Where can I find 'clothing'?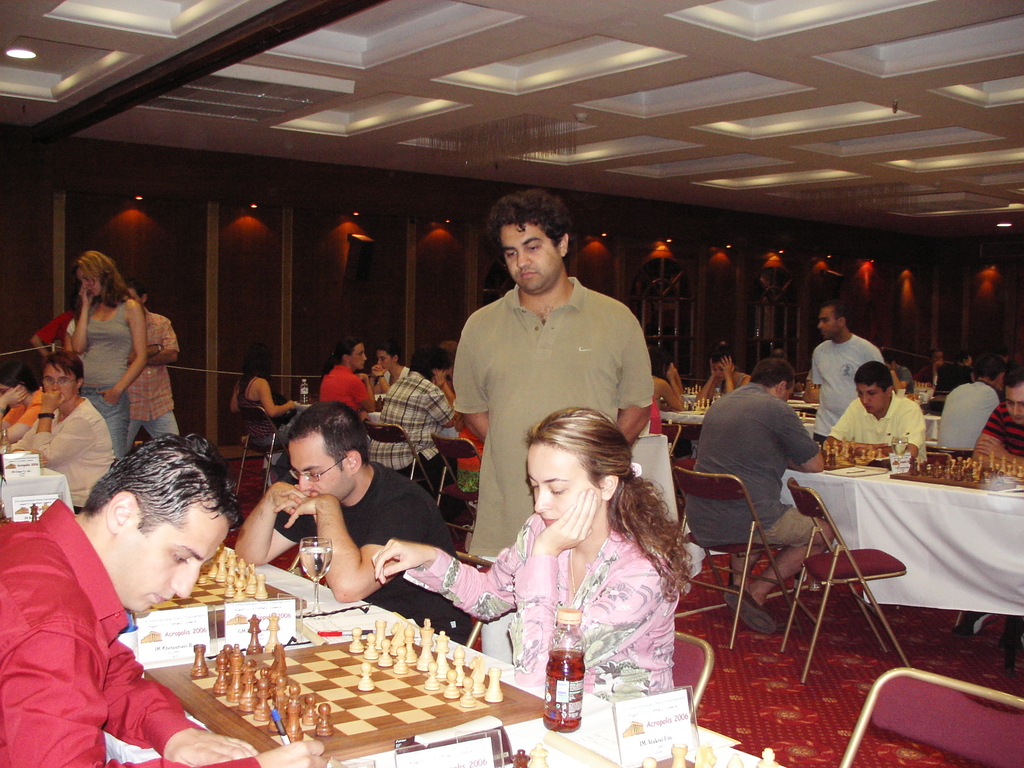
You can find it at 4:494:258:767.
